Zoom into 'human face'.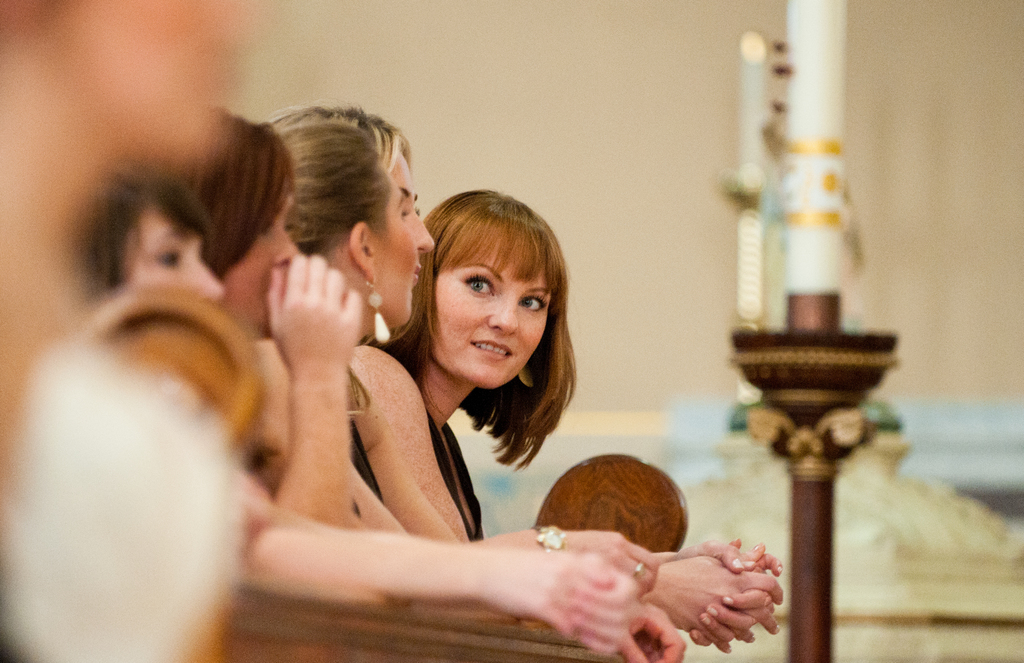
Zoom target: pyautogui.locateOnScreen(220, 178, 299, 341).
